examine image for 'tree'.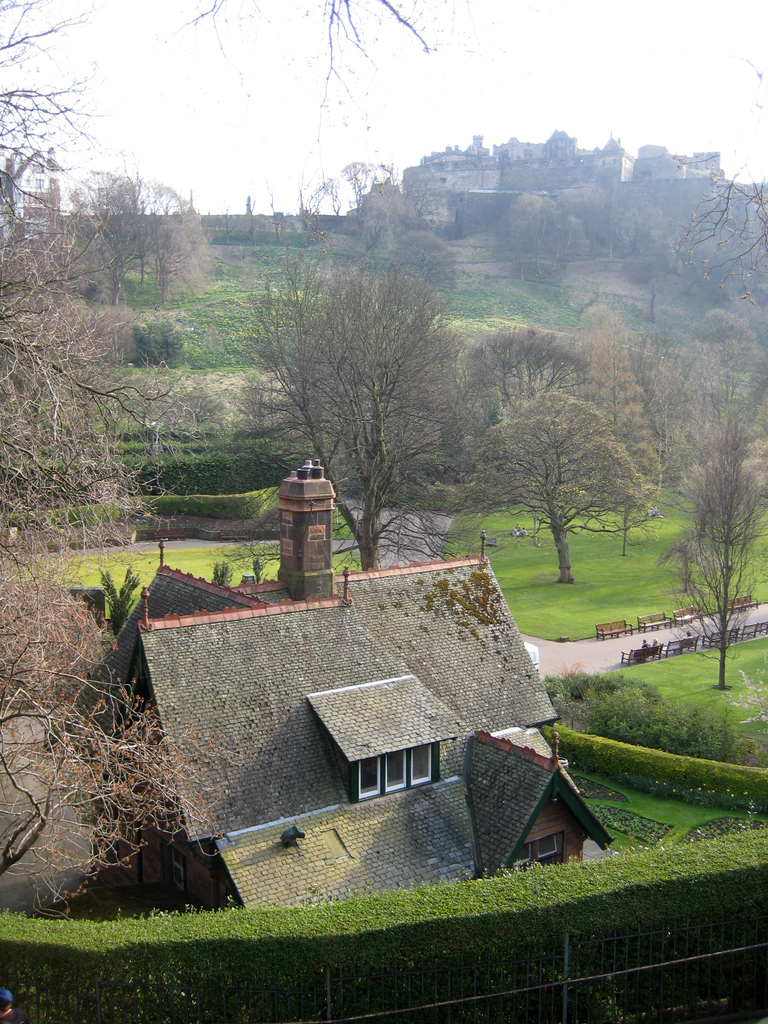
Examination result: locate(228, 244, 491, 520).
